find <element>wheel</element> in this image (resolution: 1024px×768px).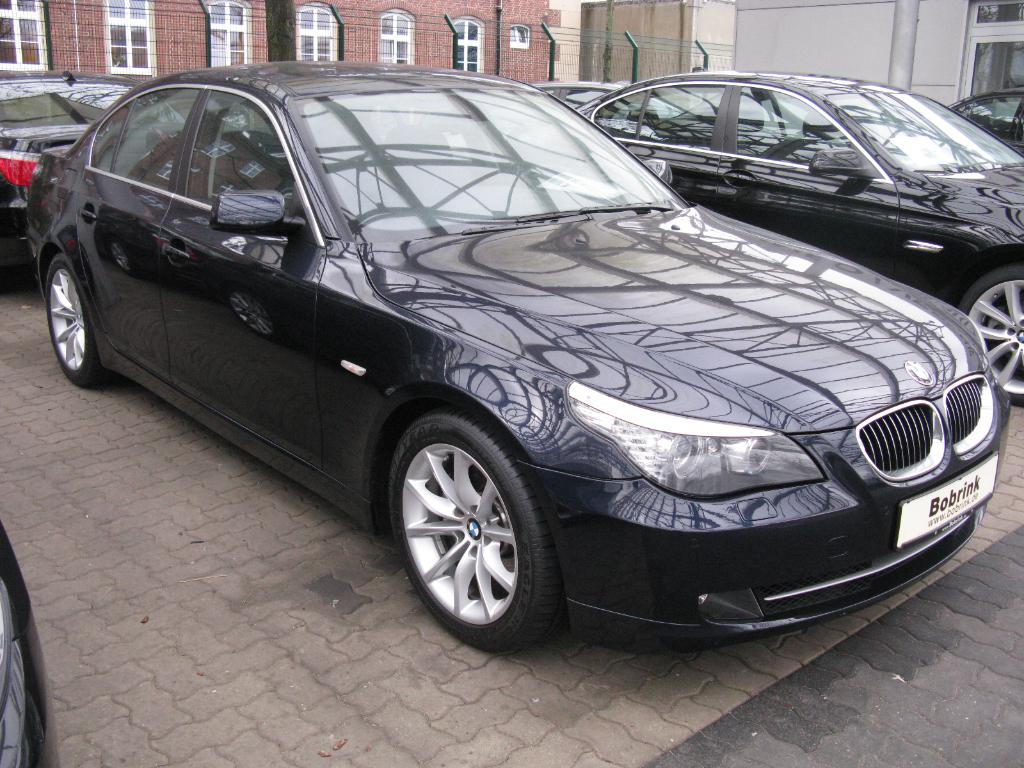
bbox(952, 263, 1023, 410).
